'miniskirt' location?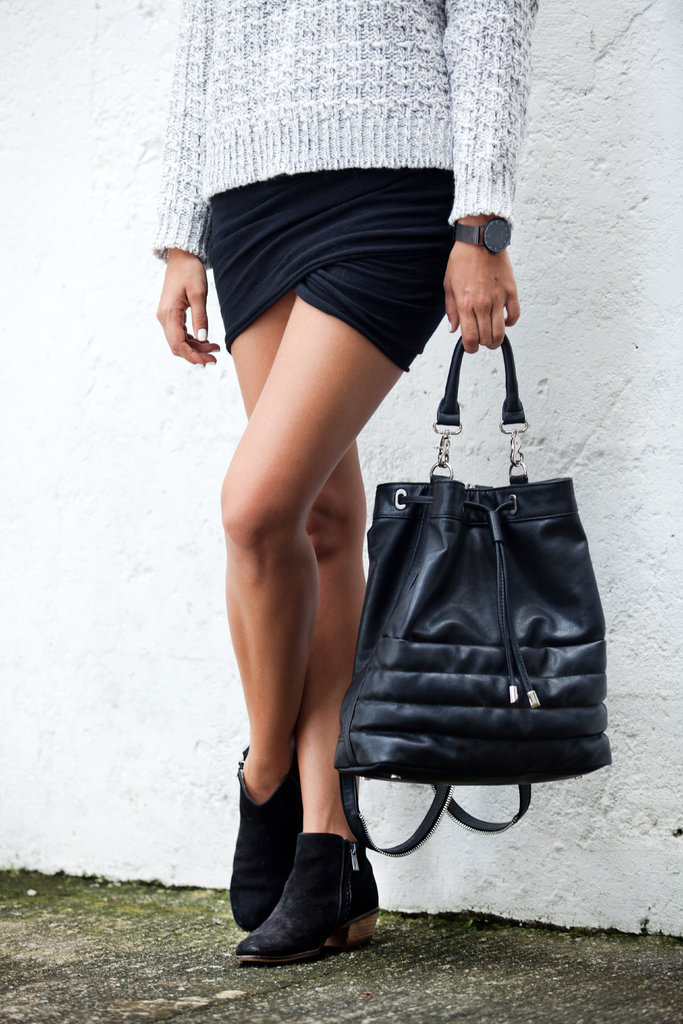
(left=205, top=171, right=456, bottom=373)
